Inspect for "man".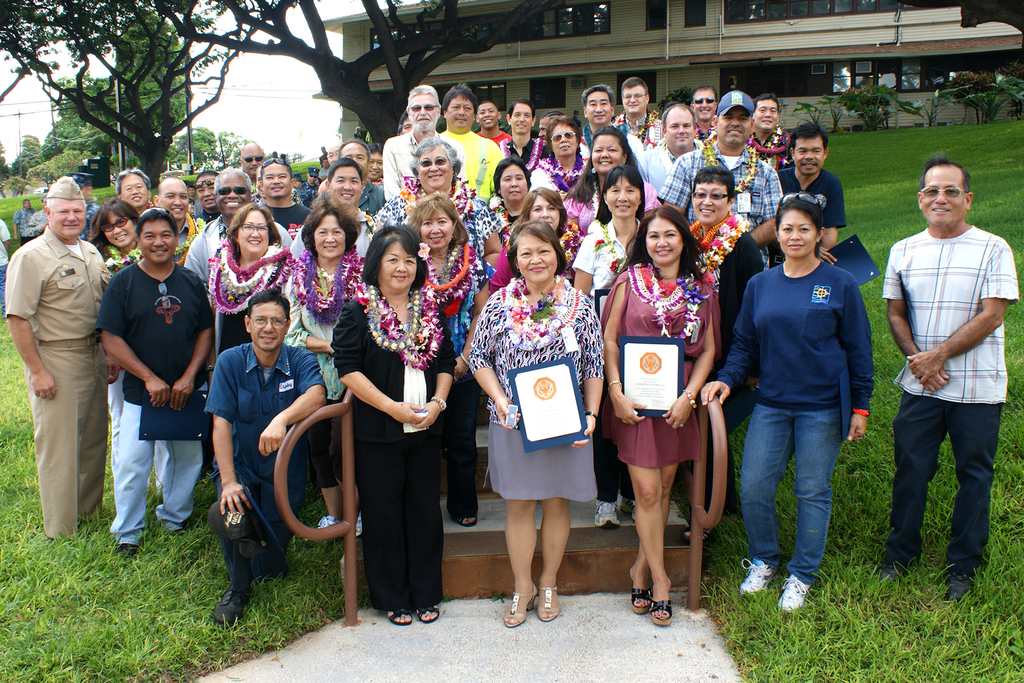
Inspection: box=[783, 125, 846, 252].
